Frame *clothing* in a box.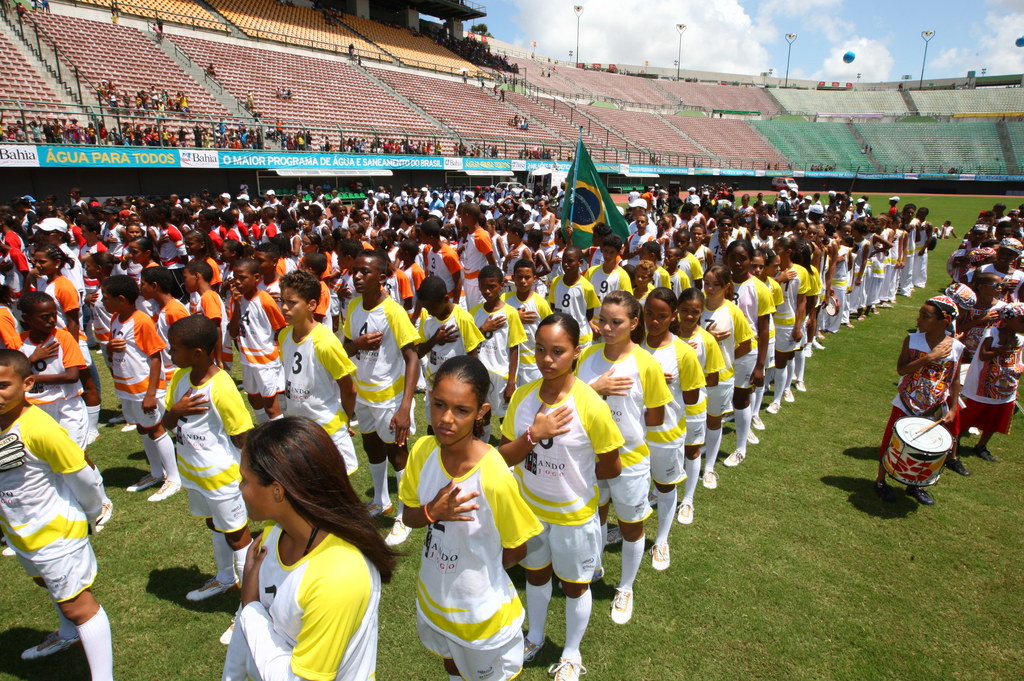
{"left": 31, "top": 264, "right": 88, "bottom": 337}.
